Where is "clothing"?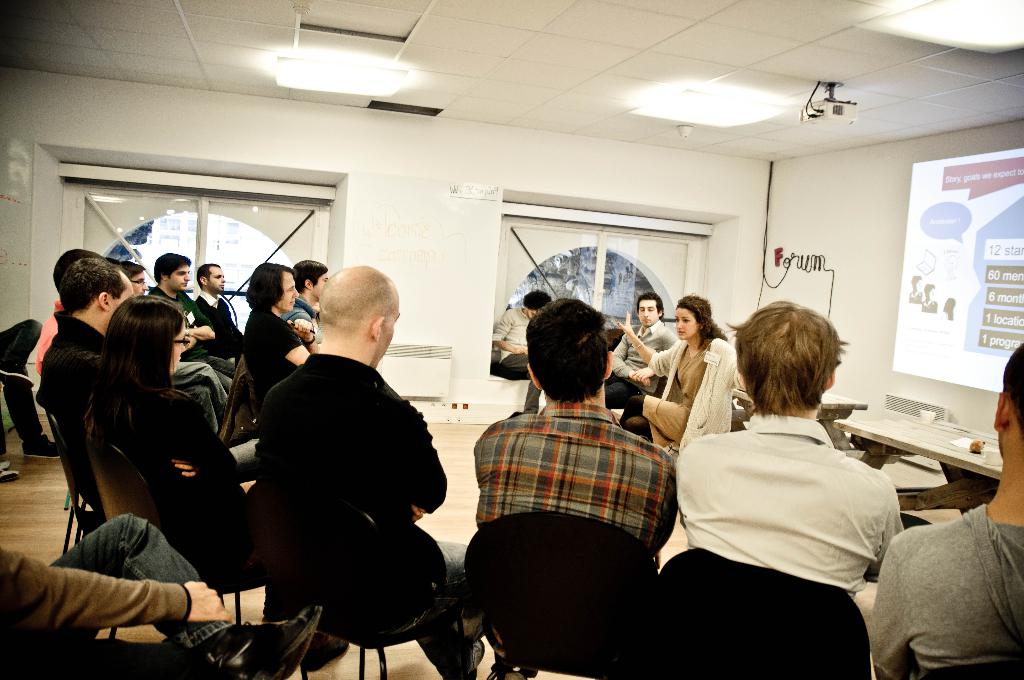
detection(494, 307, 538, 378).
